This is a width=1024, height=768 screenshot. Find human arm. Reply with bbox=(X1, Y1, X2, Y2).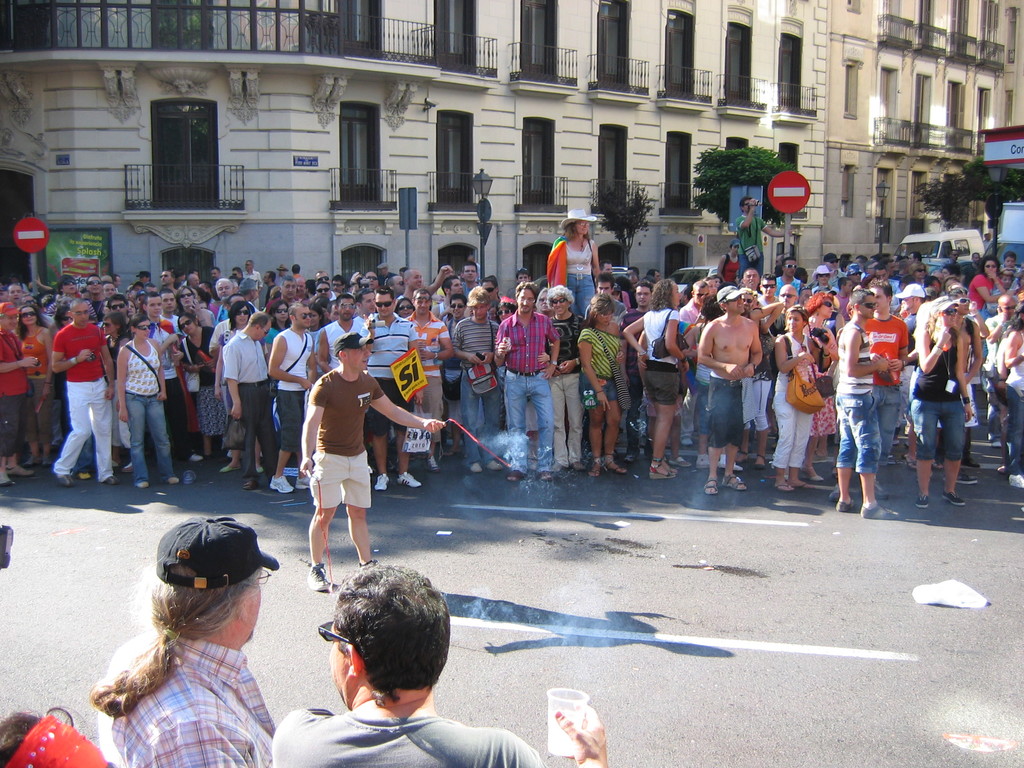
bbox=(211, 342, 226, 405).
